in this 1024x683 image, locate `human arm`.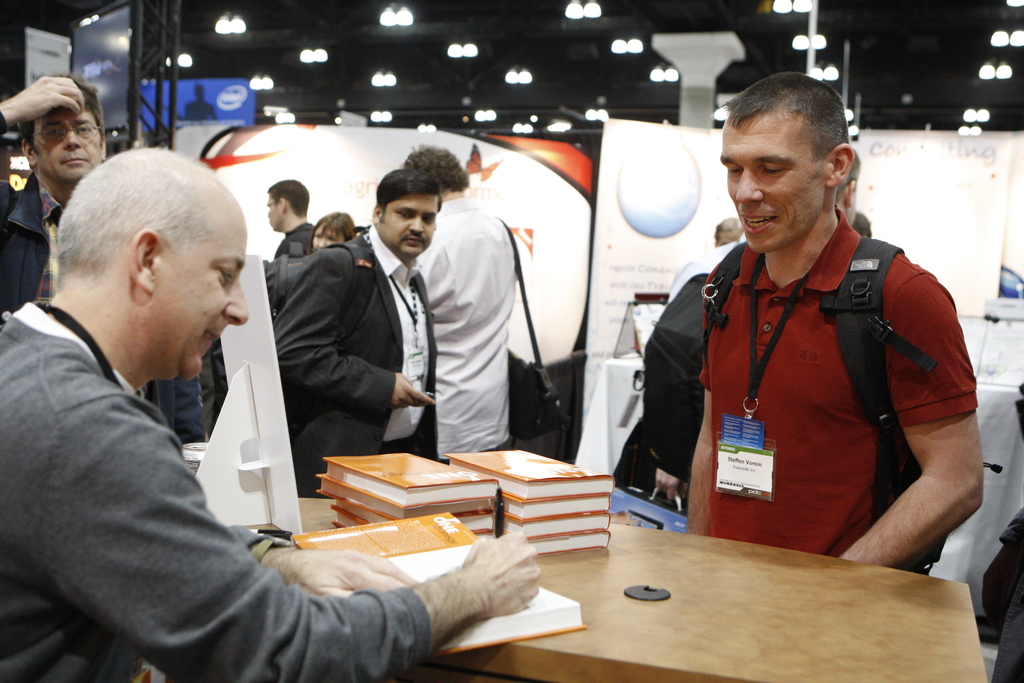
Bounding box: Rect(0, 68, 84, 144).
